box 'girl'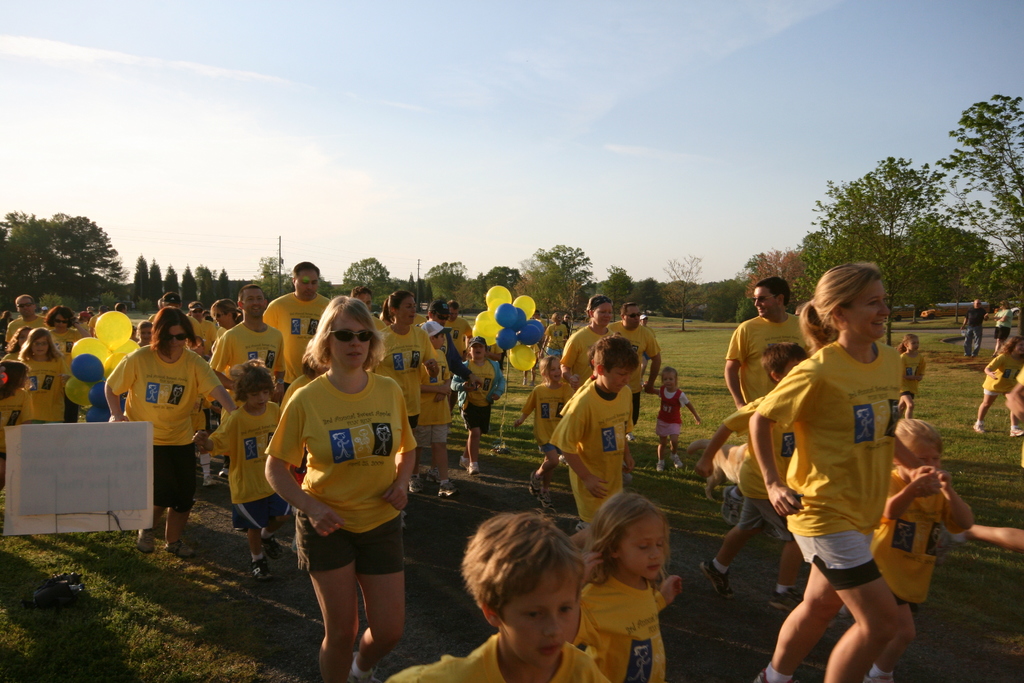
region(135, 321, 152, 348)
